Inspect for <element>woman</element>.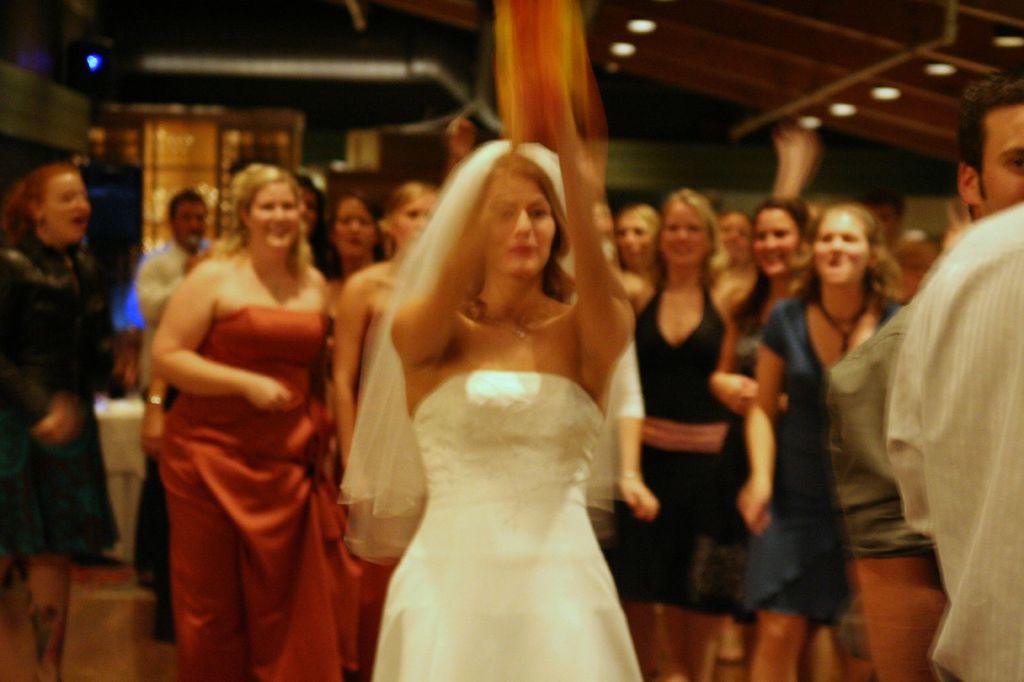
Inspection: {"left": 325, "top": 122, "right": 668, "bottom": 668}.
